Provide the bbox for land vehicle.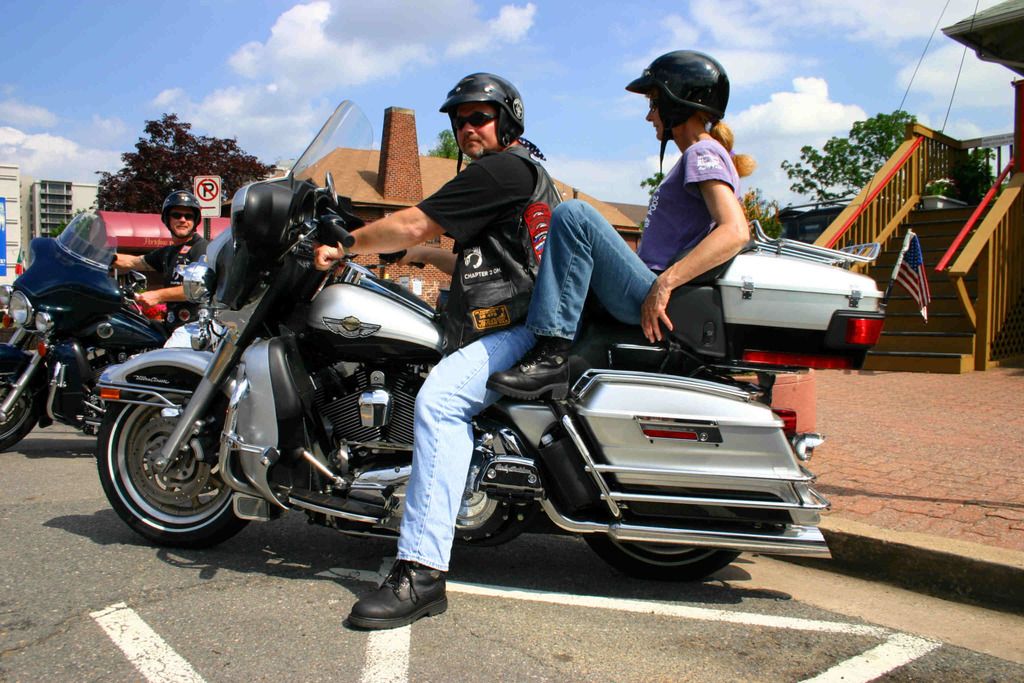
<region>97, 95, 834, 581</region>.
